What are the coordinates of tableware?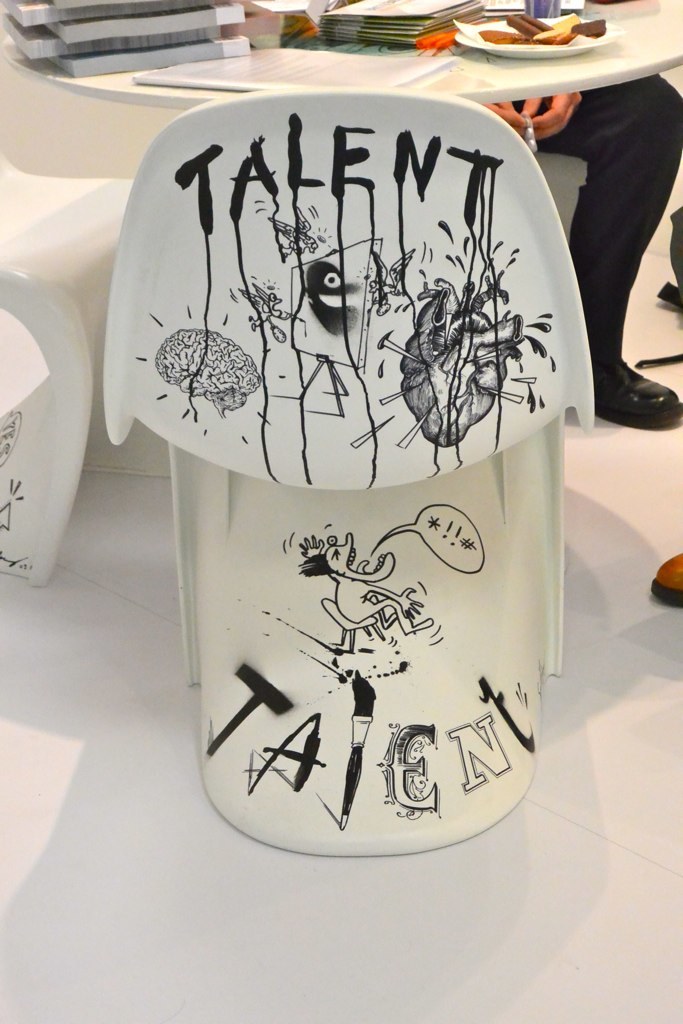
[452,17,619,60].
